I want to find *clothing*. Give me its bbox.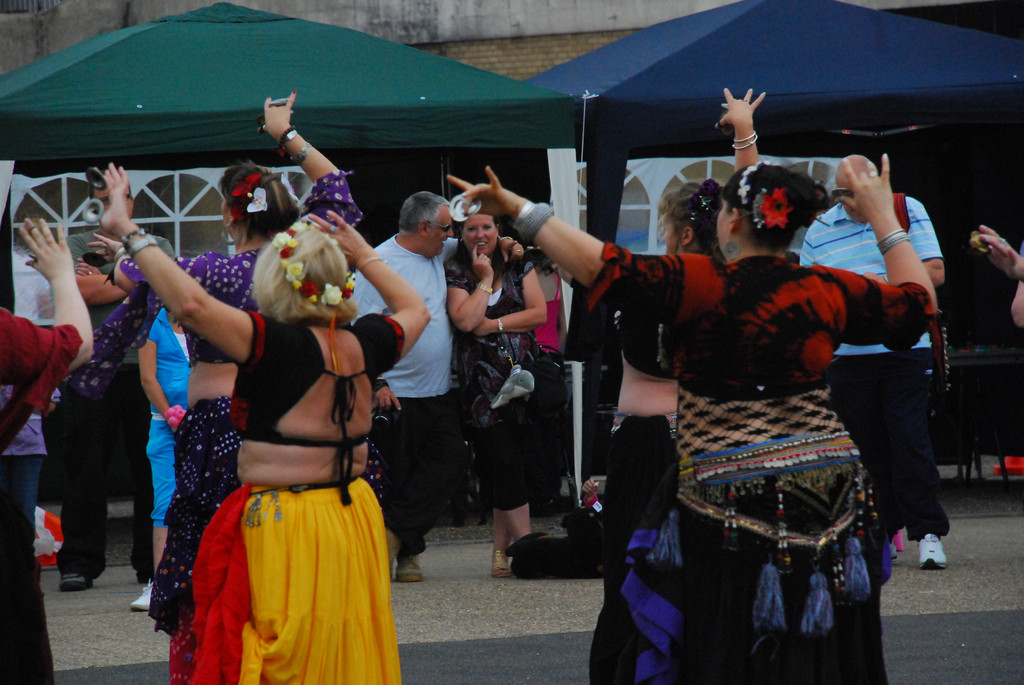
(580, 250, 672, 683).
